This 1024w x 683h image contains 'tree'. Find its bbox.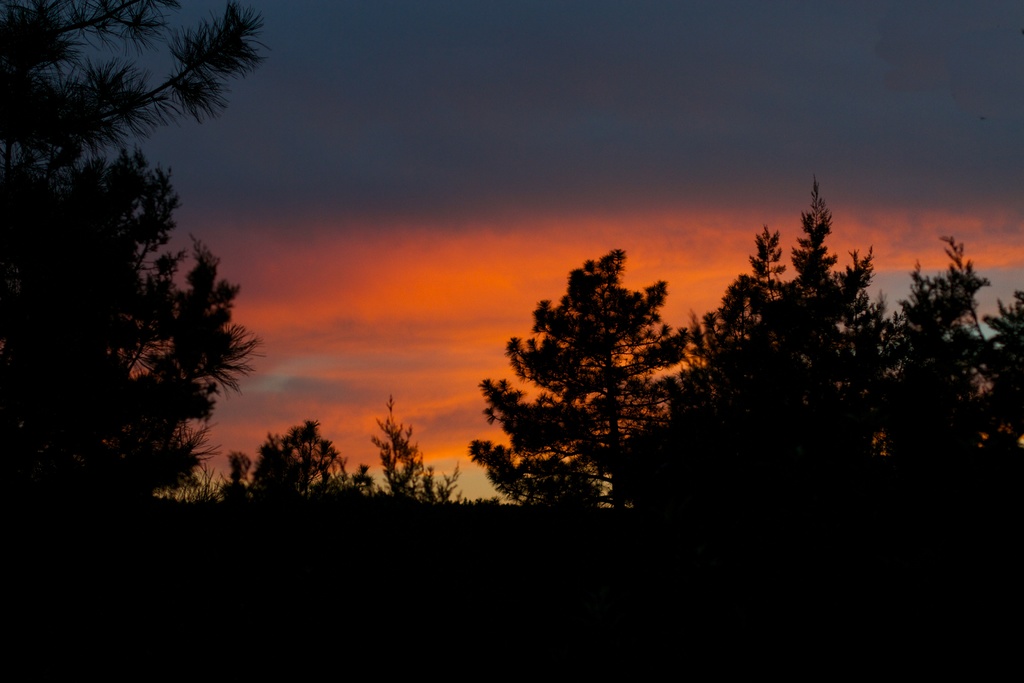
box(471, 220, 689, 523).
